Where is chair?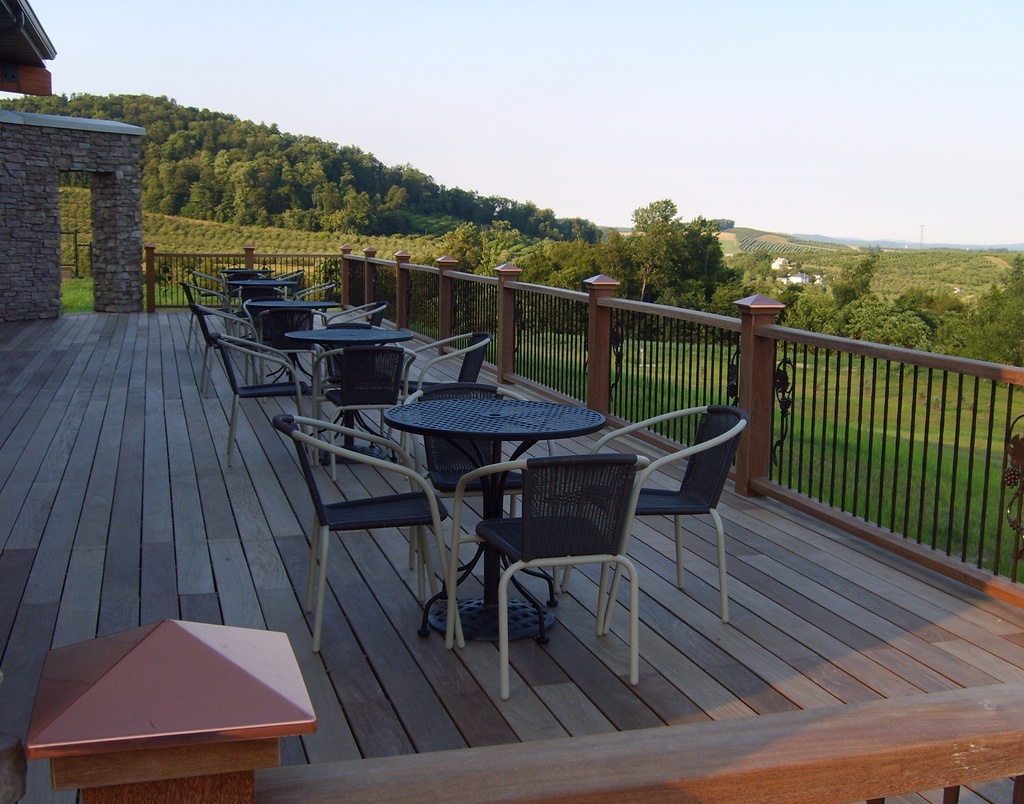
[326, 294, 392, 337].
